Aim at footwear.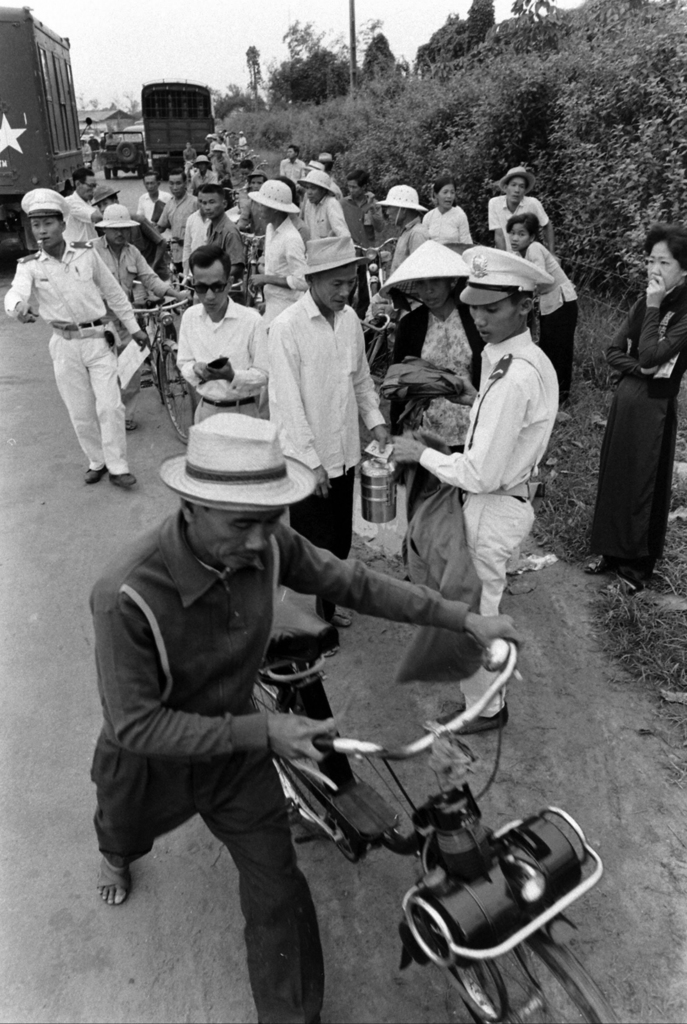
Aimed at 125 403 141 428.
